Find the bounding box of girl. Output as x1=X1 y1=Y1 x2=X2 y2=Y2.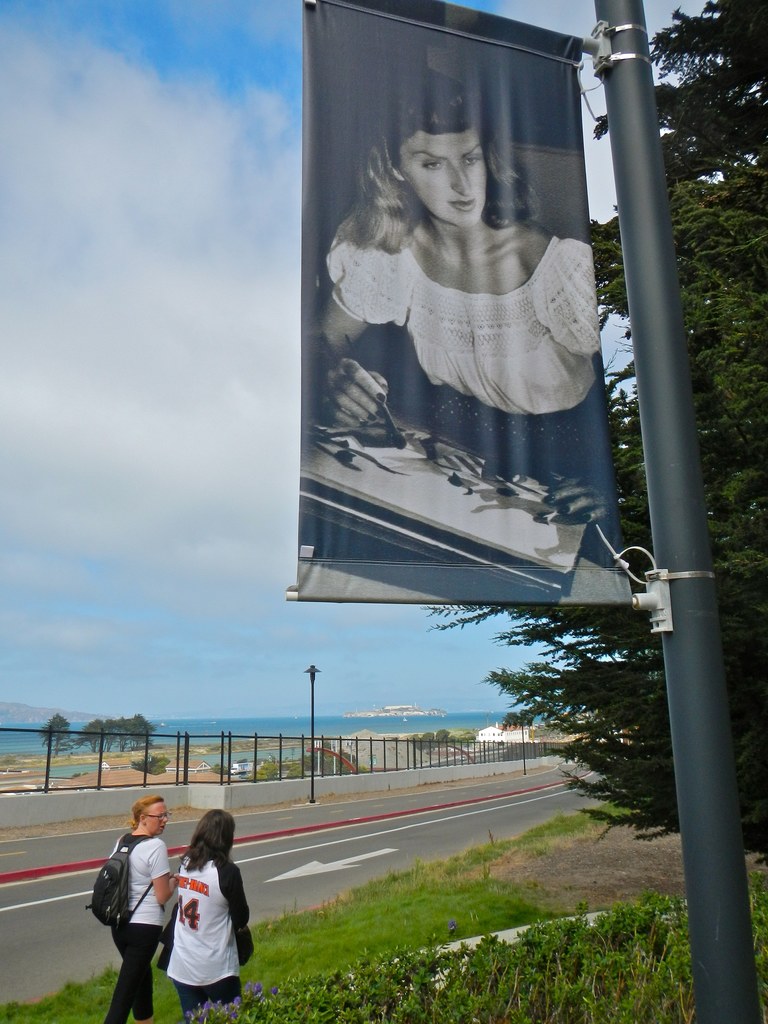
x1=307 y1=65 x2=598 y2=640.
